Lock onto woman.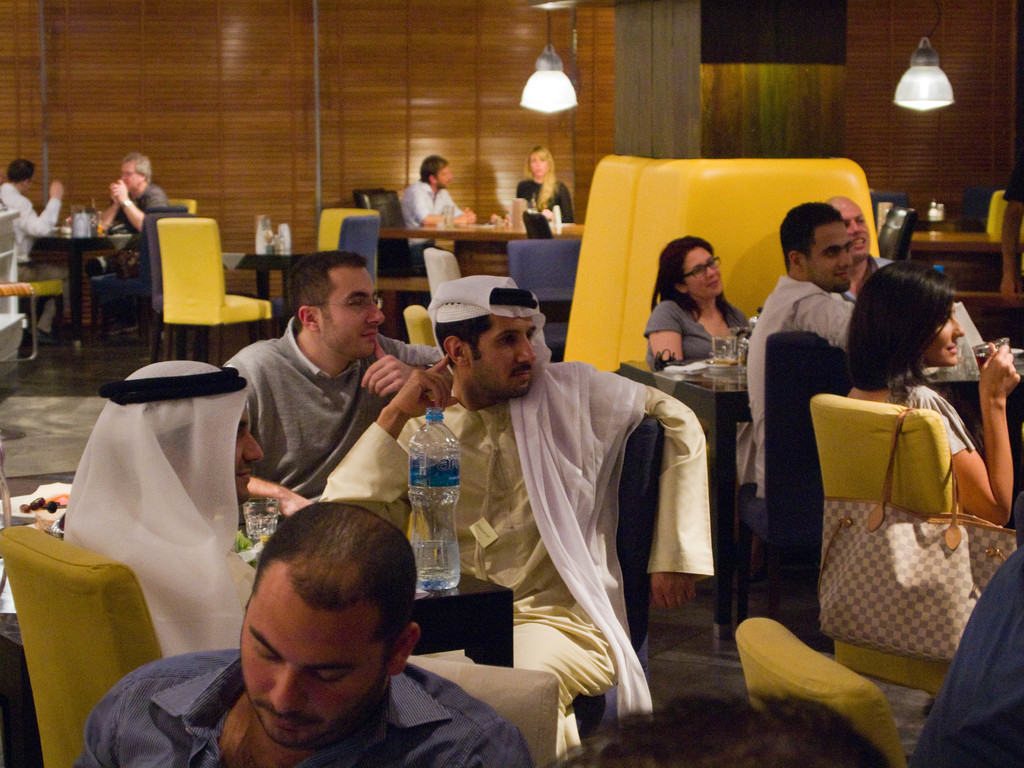
Locked: <box>789,231,990,605</box>.
